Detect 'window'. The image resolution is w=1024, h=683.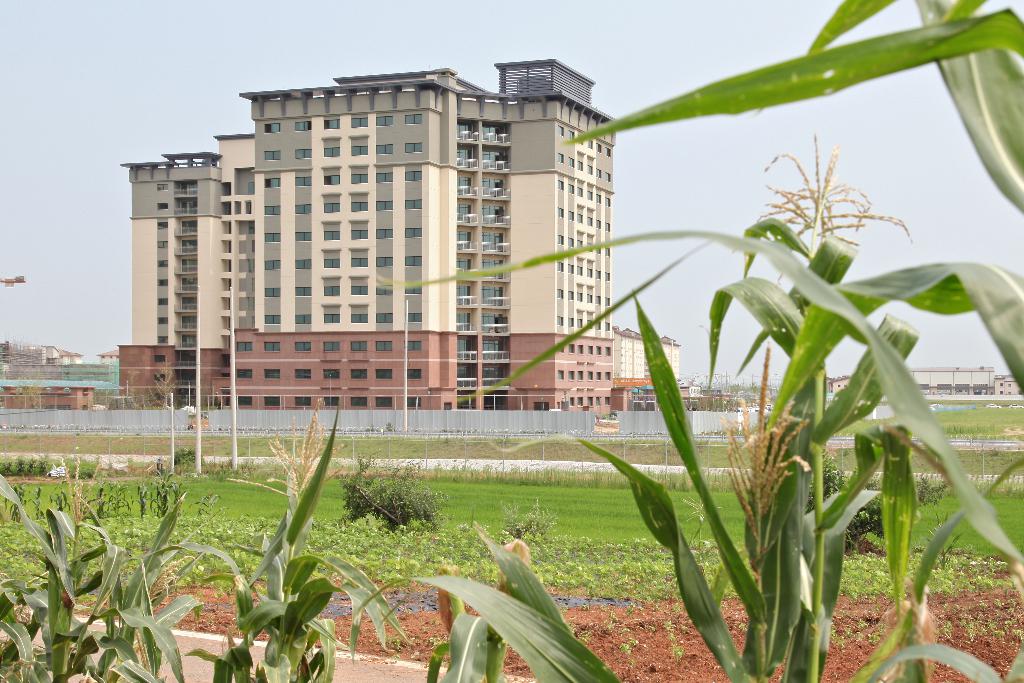
557:316:562:324.
